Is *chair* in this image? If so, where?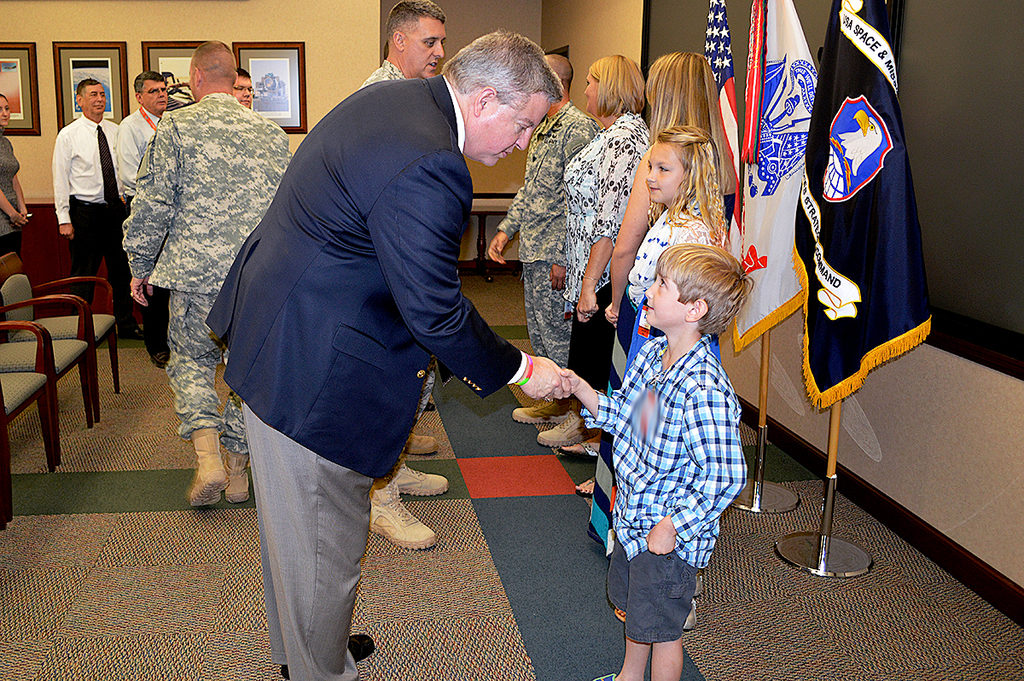
Yes, at box=[0, 295, 94, 457].
